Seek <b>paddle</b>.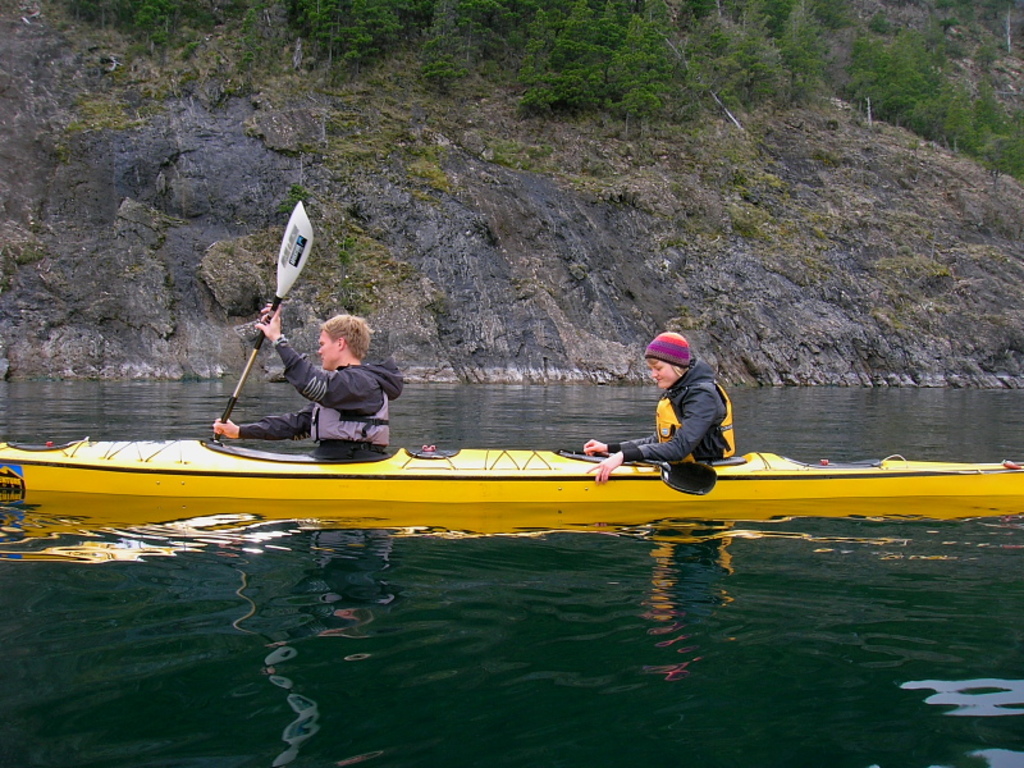
220, 202, 317, 421.
